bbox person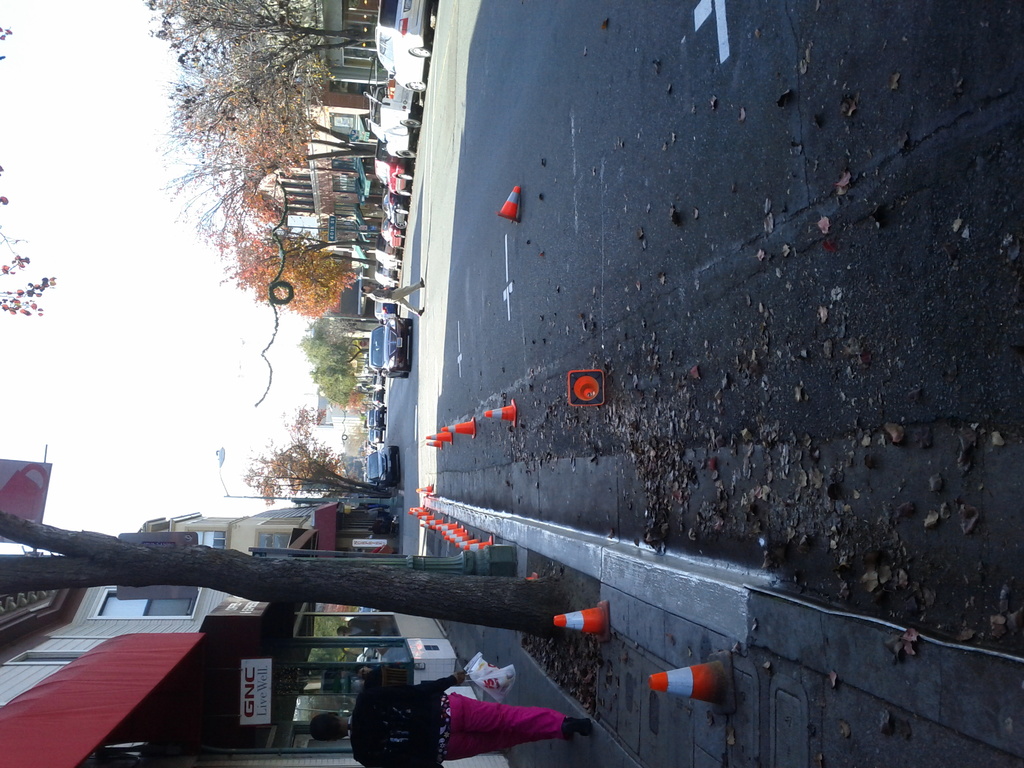
rect(360, 278, 424, 319)
